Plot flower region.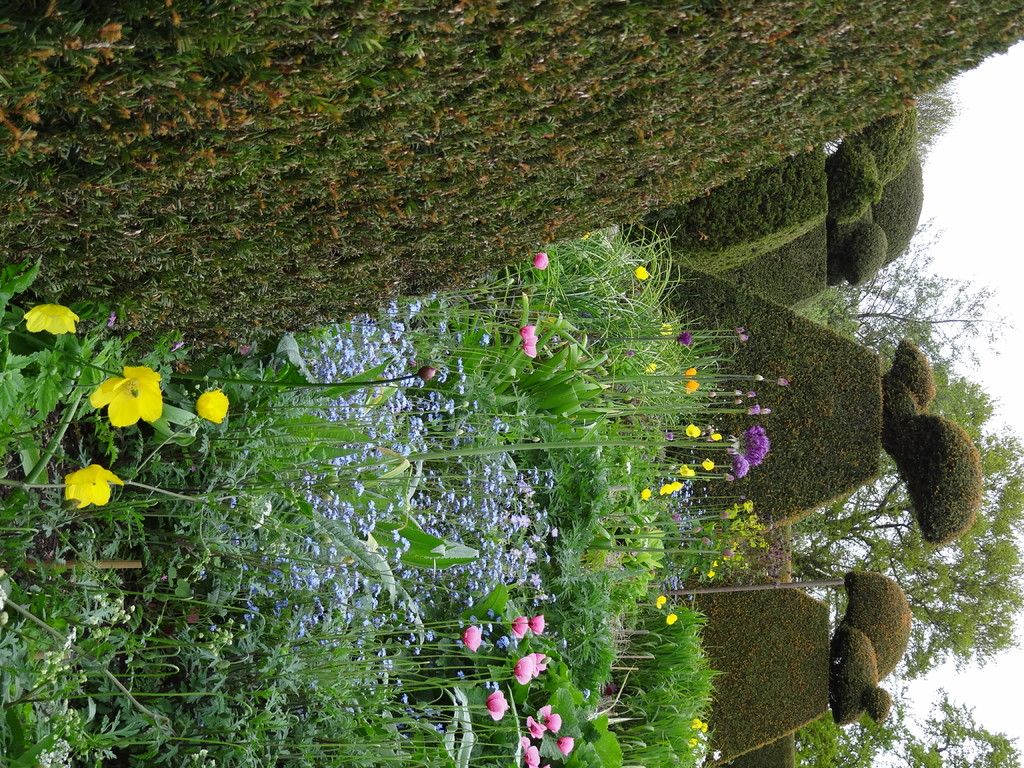
Plotted at l=685, t=367, r=696, b=376.
